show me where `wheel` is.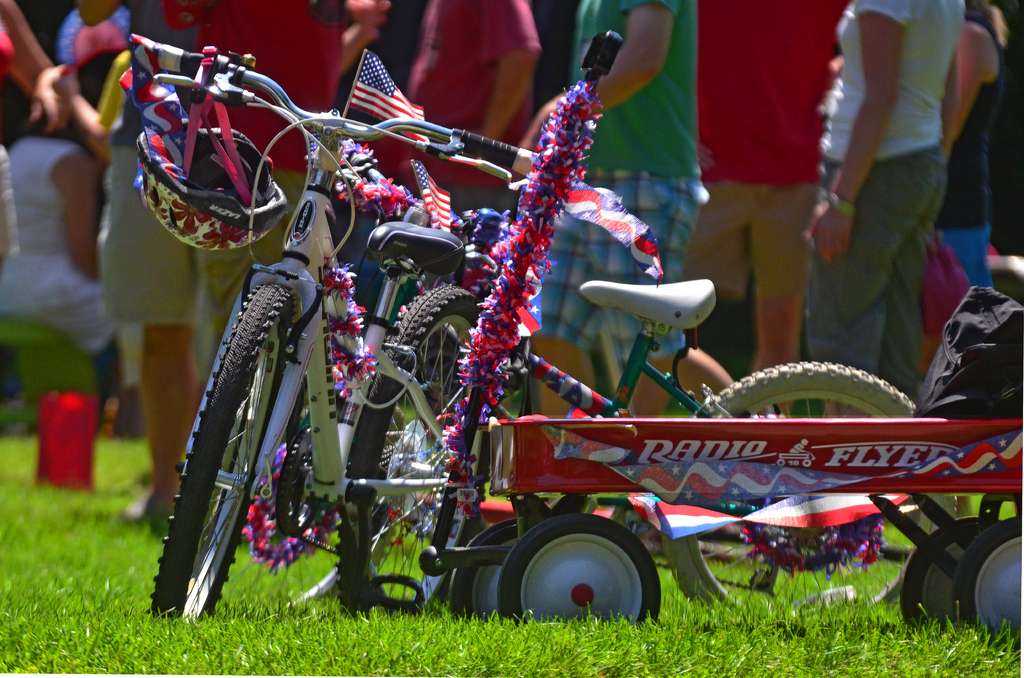
`wheel` is at pyautogui.locateOnScreen(956, 515, 1023, 659).
